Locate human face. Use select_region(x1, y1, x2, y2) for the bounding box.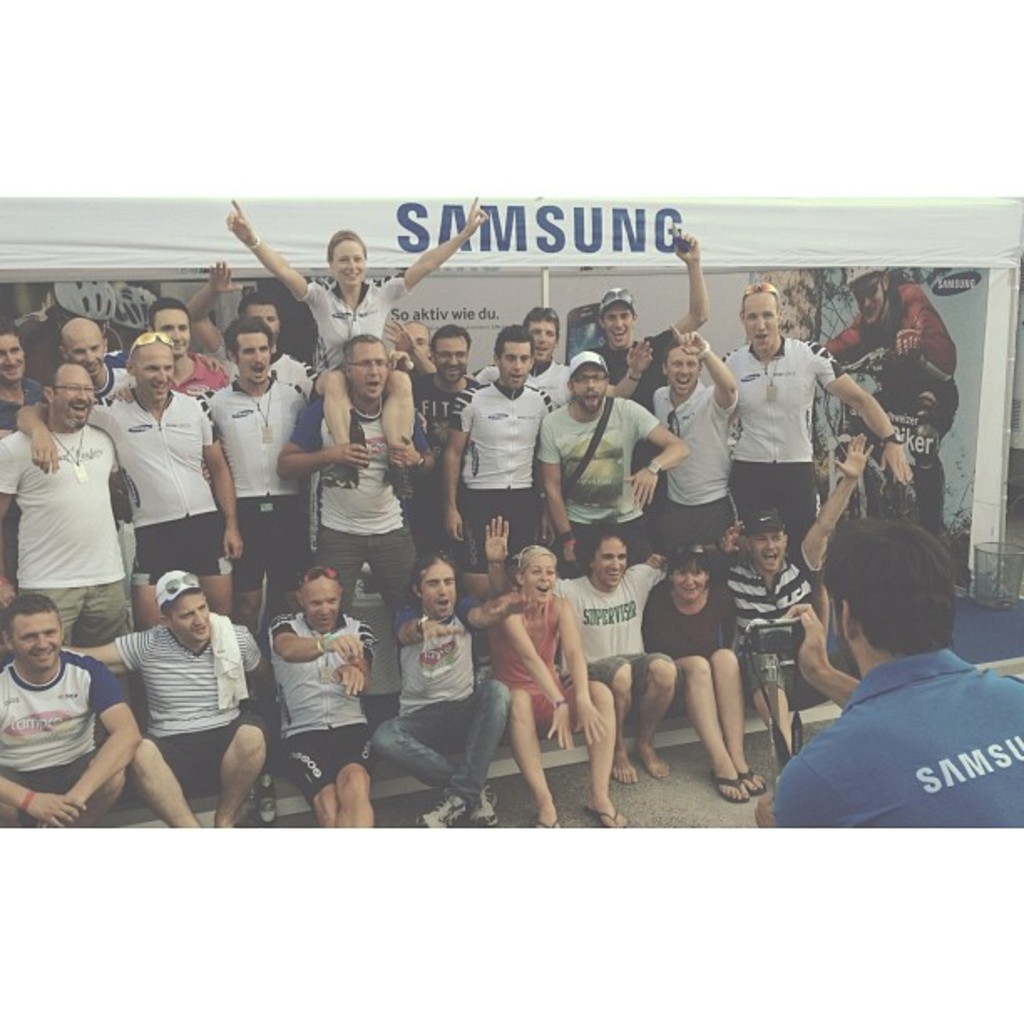
select_region(571, 363, 609, 408).
